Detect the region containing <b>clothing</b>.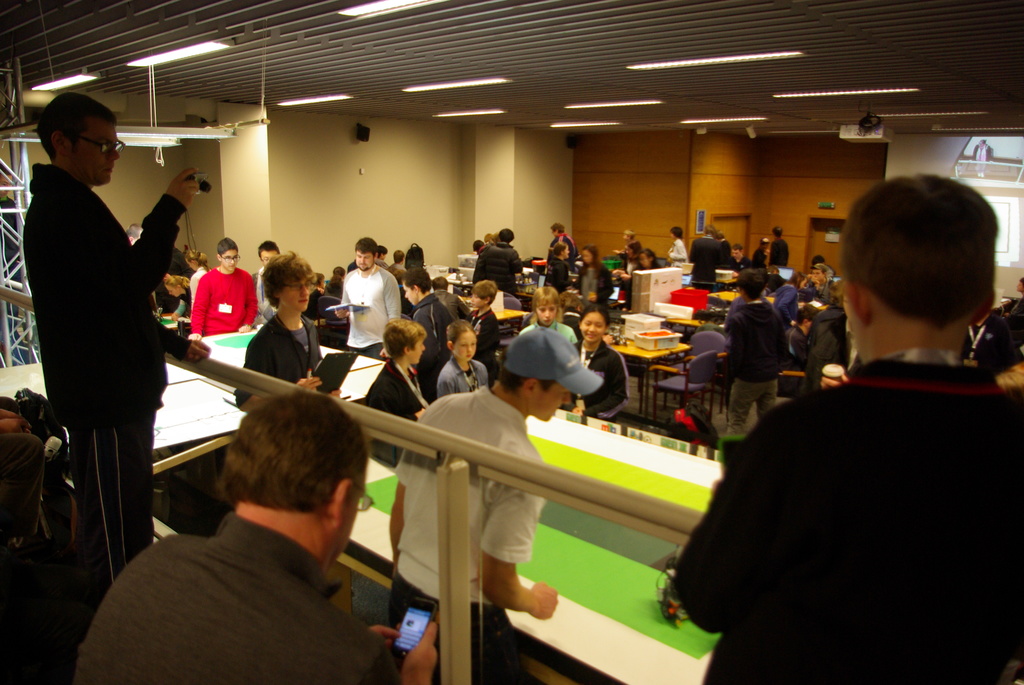
rect(771, 276, 803, 320).
